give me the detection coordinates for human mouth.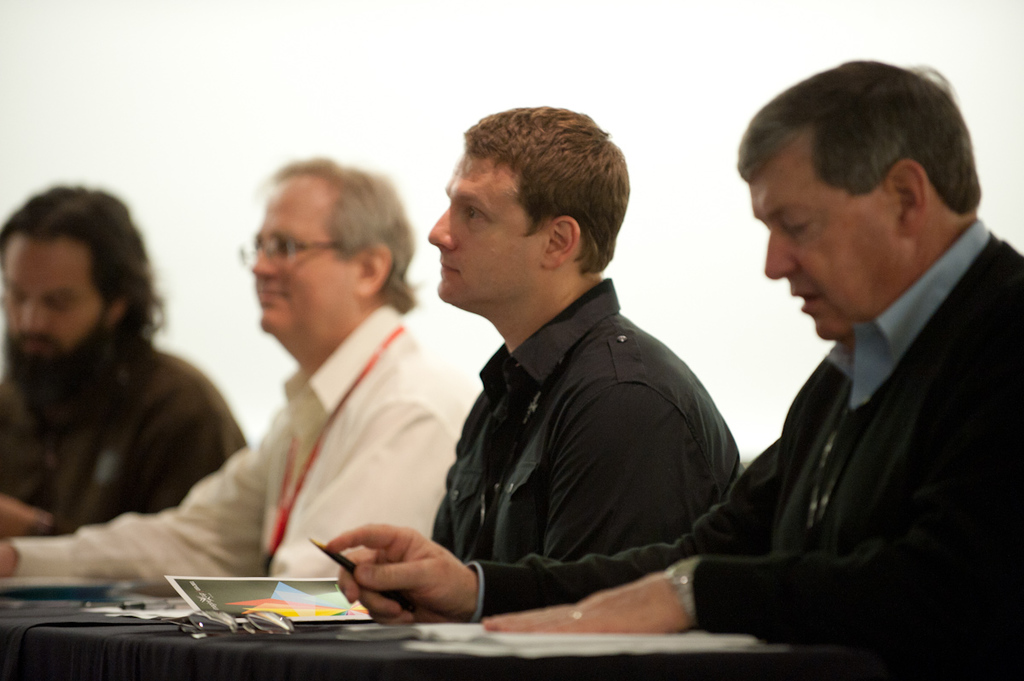
locate(20, 337, 55, 353).
